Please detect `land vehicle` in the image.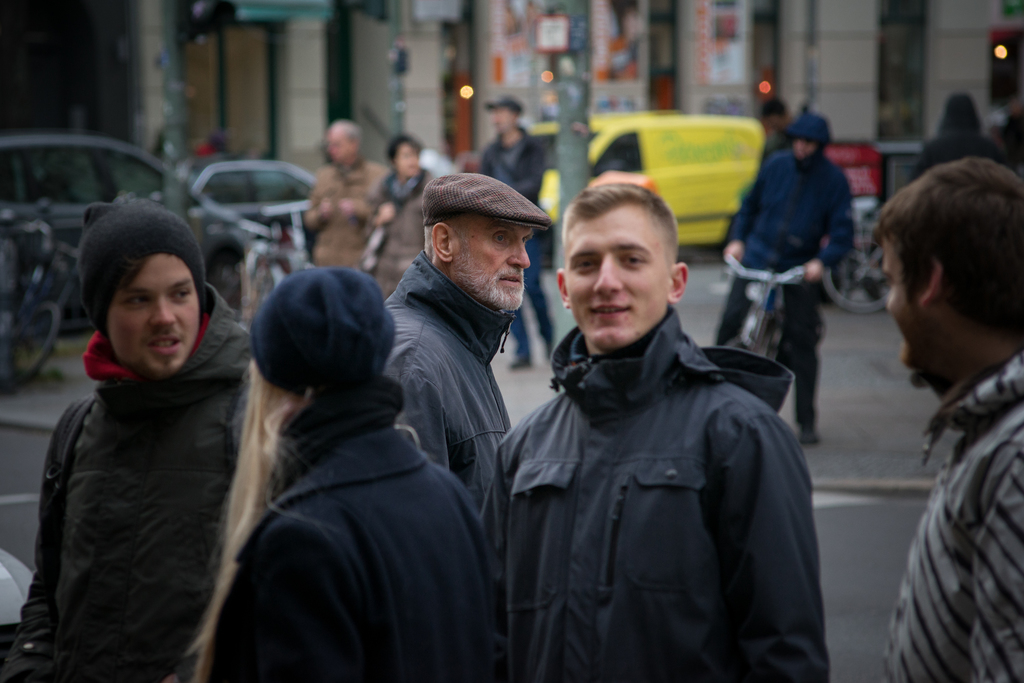
Rect(5, 211, 89, 388).
